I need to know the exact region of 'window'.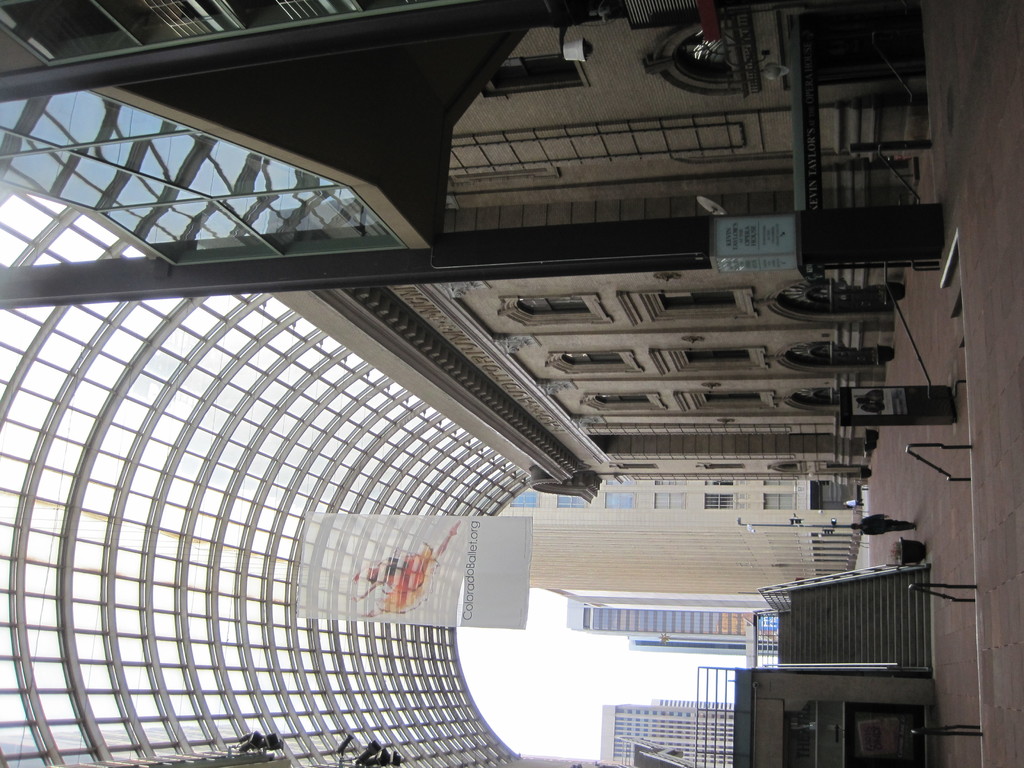
Region: [x1=647, y1=344, x2=770, y2=378].
